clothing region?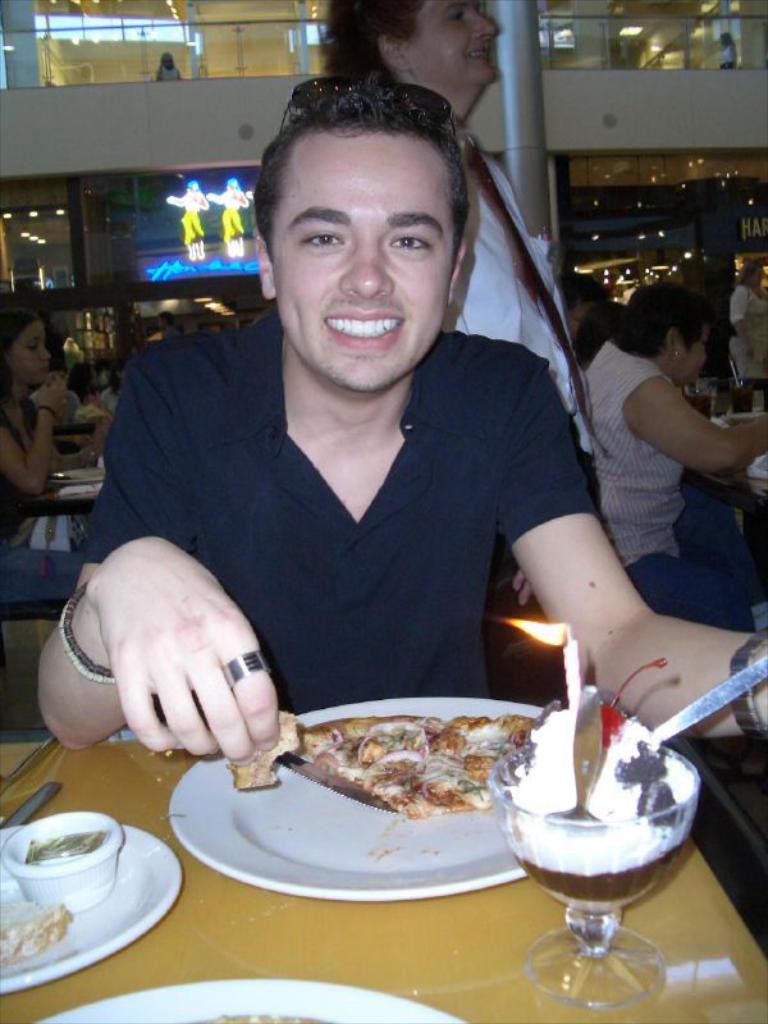
bbox(155, 60, 182, 90)
